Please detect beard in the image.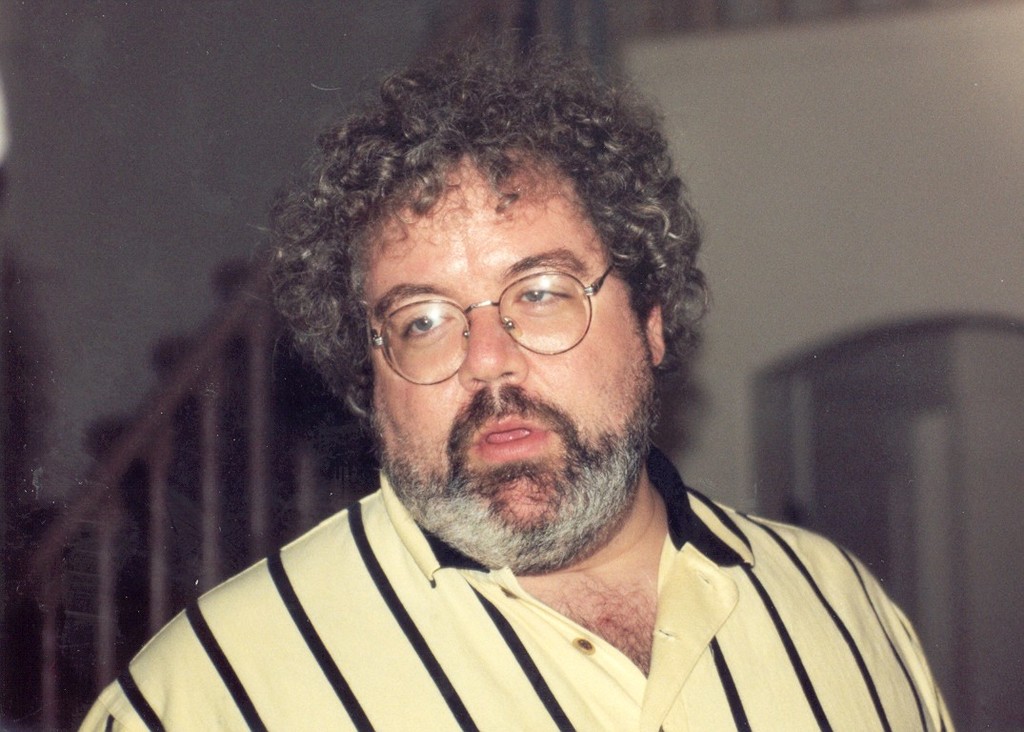
[x1=373, y1=361, x2=665, y2=576].
